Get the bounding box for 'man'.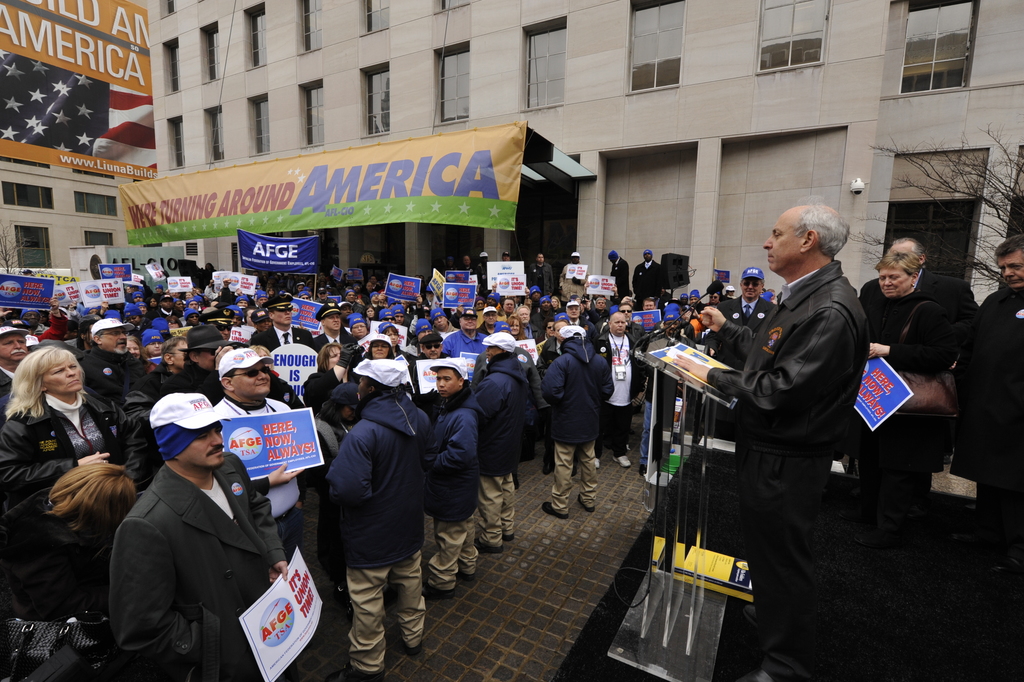
588,291,609,308.
